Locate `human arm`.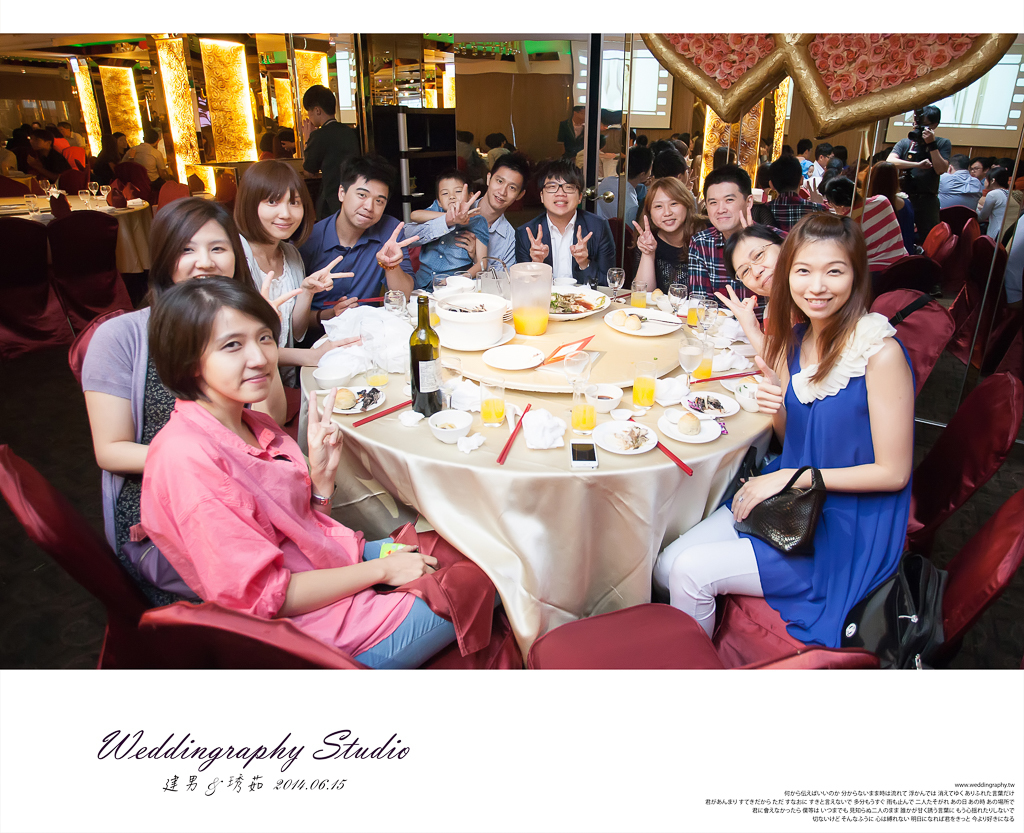
Bounding box: 286:253:353:339.
